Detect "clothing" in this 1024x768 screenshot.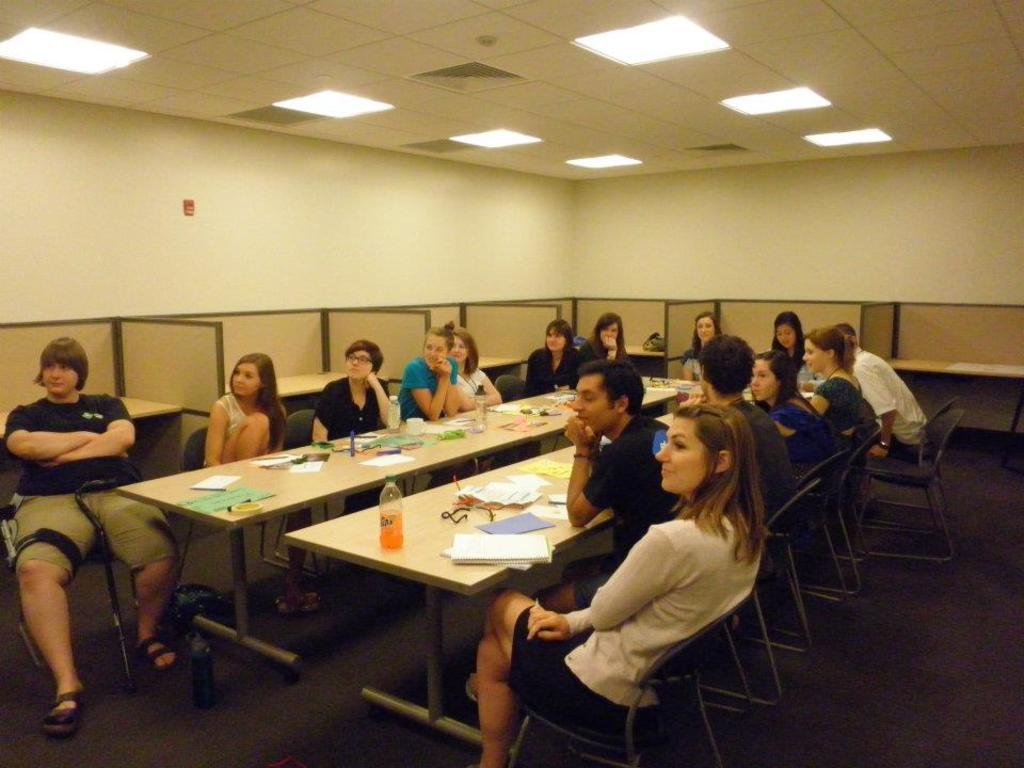
Detection: bbox=[0, 387, 176, 573].
